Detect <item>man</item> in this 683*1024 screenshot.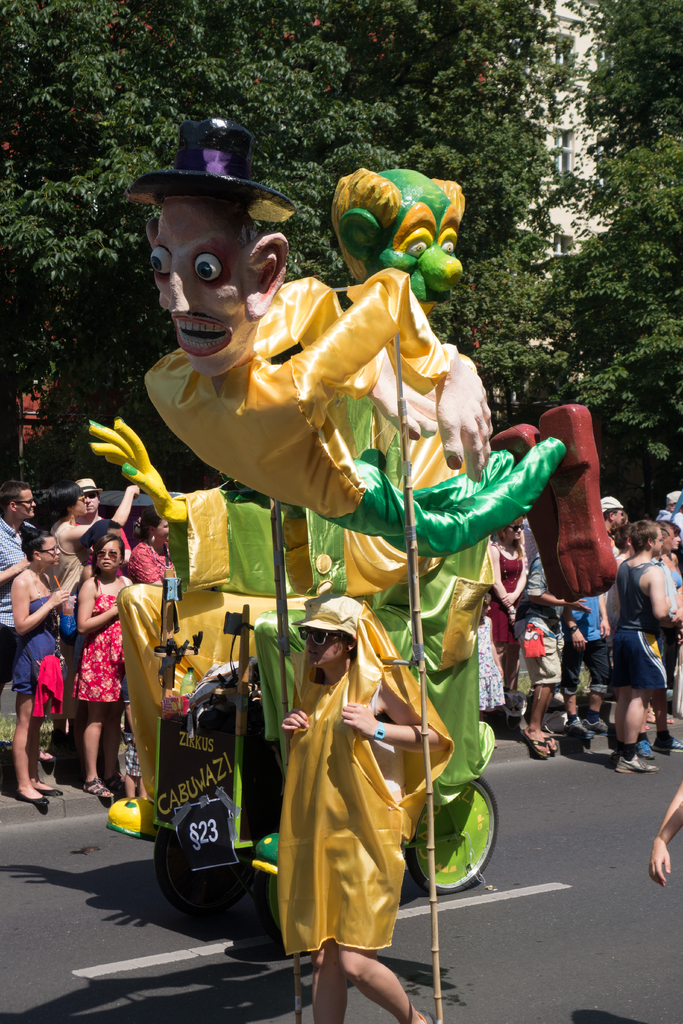
Detection: 0, 483, 36, 697.
